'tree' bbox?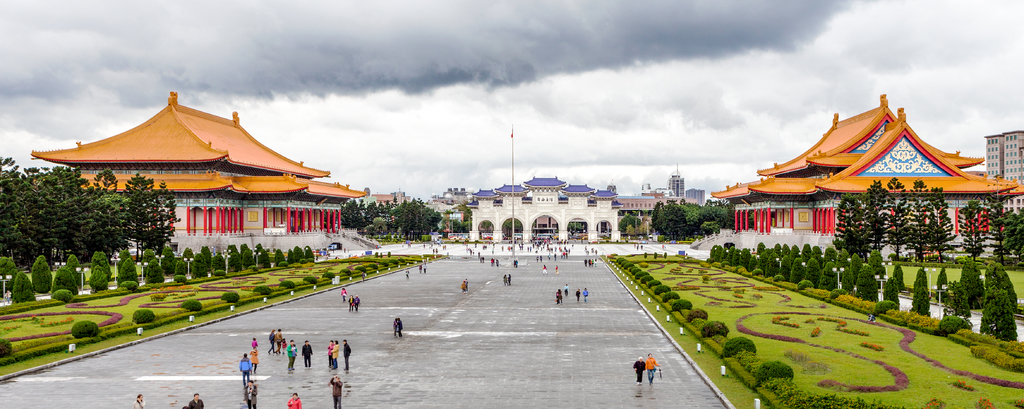
box(1009, 202, 1023, 266)
